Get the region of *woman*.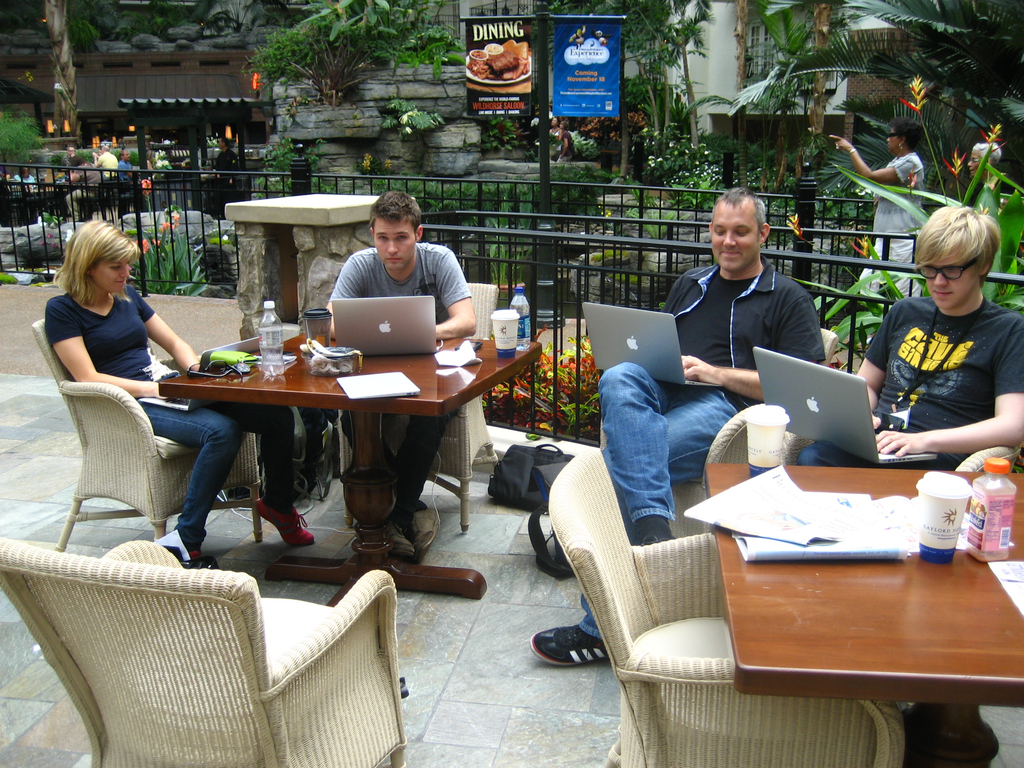
(left=831, top=120, right=929, bottom=310).
